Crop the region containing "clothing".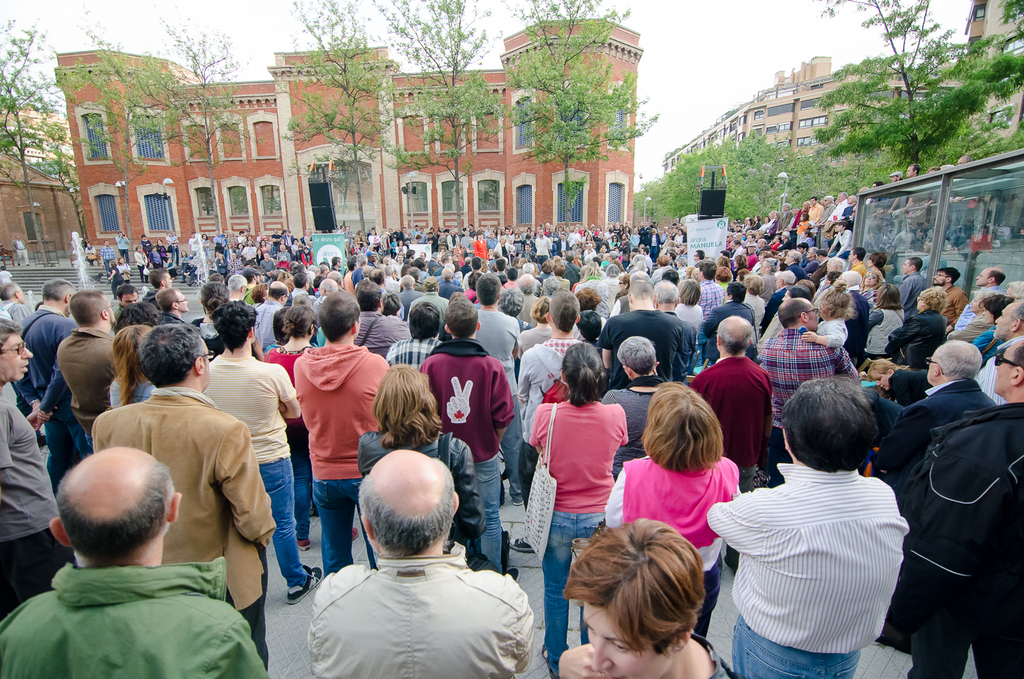
Crop region: [x1=290, y1=346, x2=381, y2=566].
